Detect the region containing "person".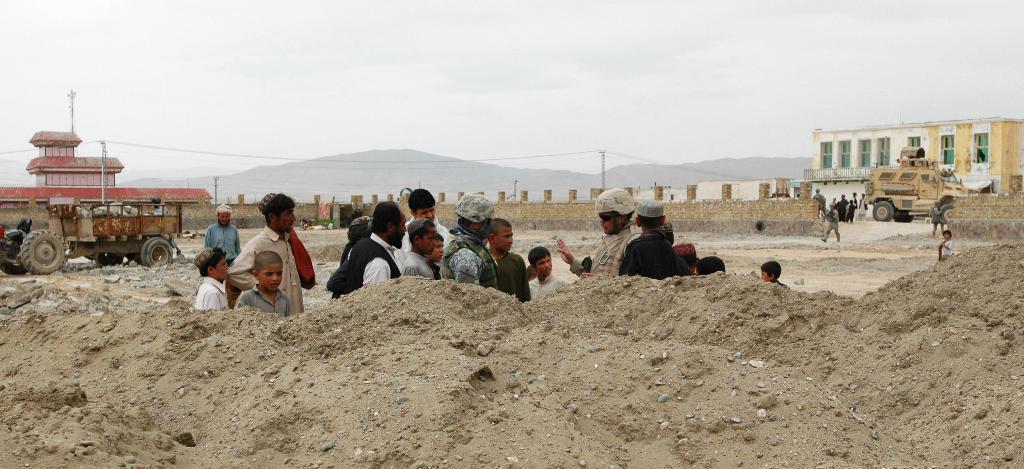
833/191/866/226.
